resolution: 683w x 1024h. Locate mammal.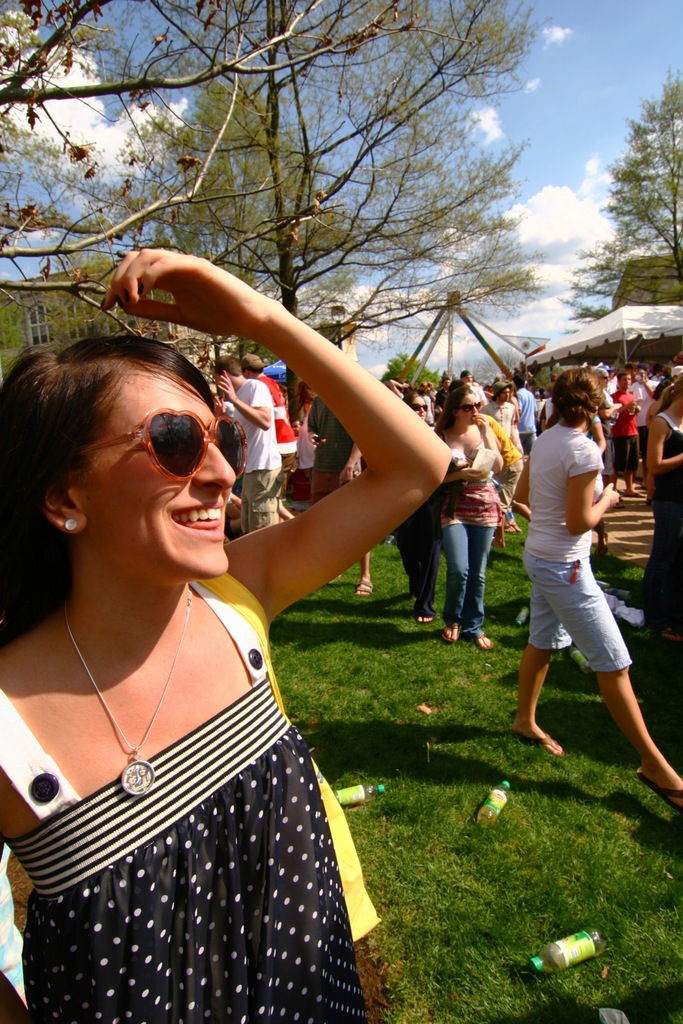
select_region(0, 241, 441, 1023).
